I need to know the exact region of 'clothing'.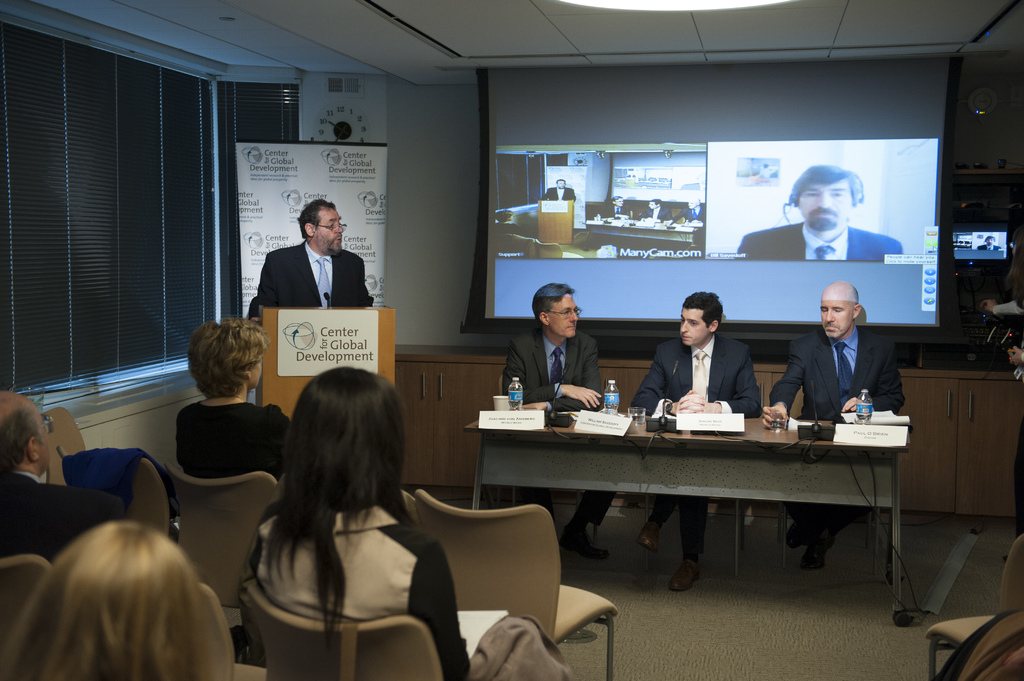
Region: [260, 240, 376, 311].
